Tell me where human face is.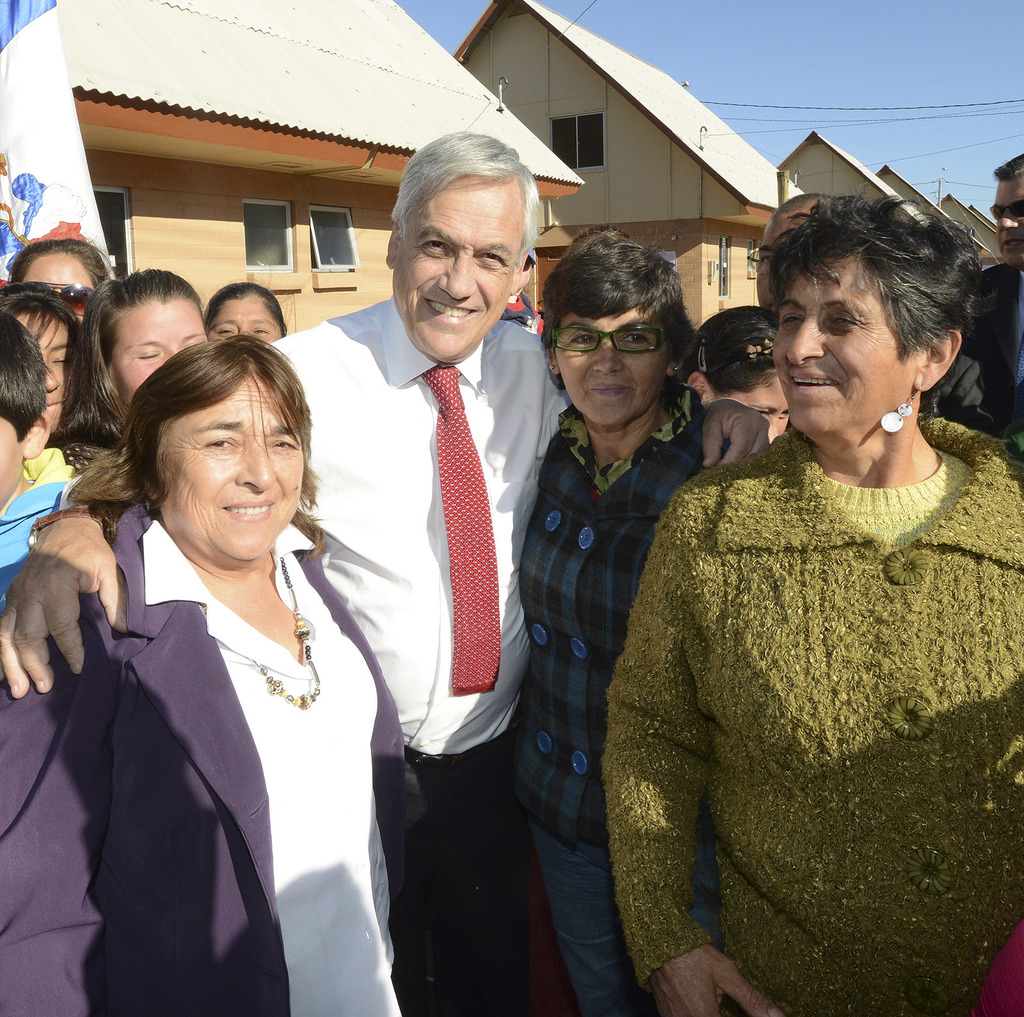
human face is at x1=0, y1=417, x2=28, y2=508.
